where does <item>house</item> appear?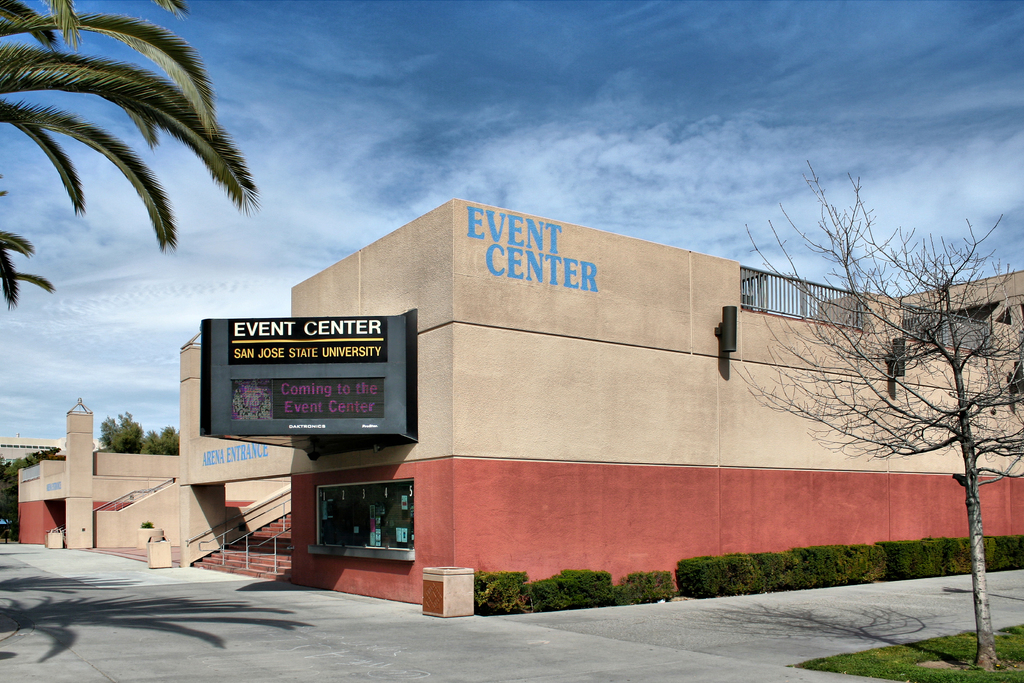
Appears at 180, 206, 440, 591.
